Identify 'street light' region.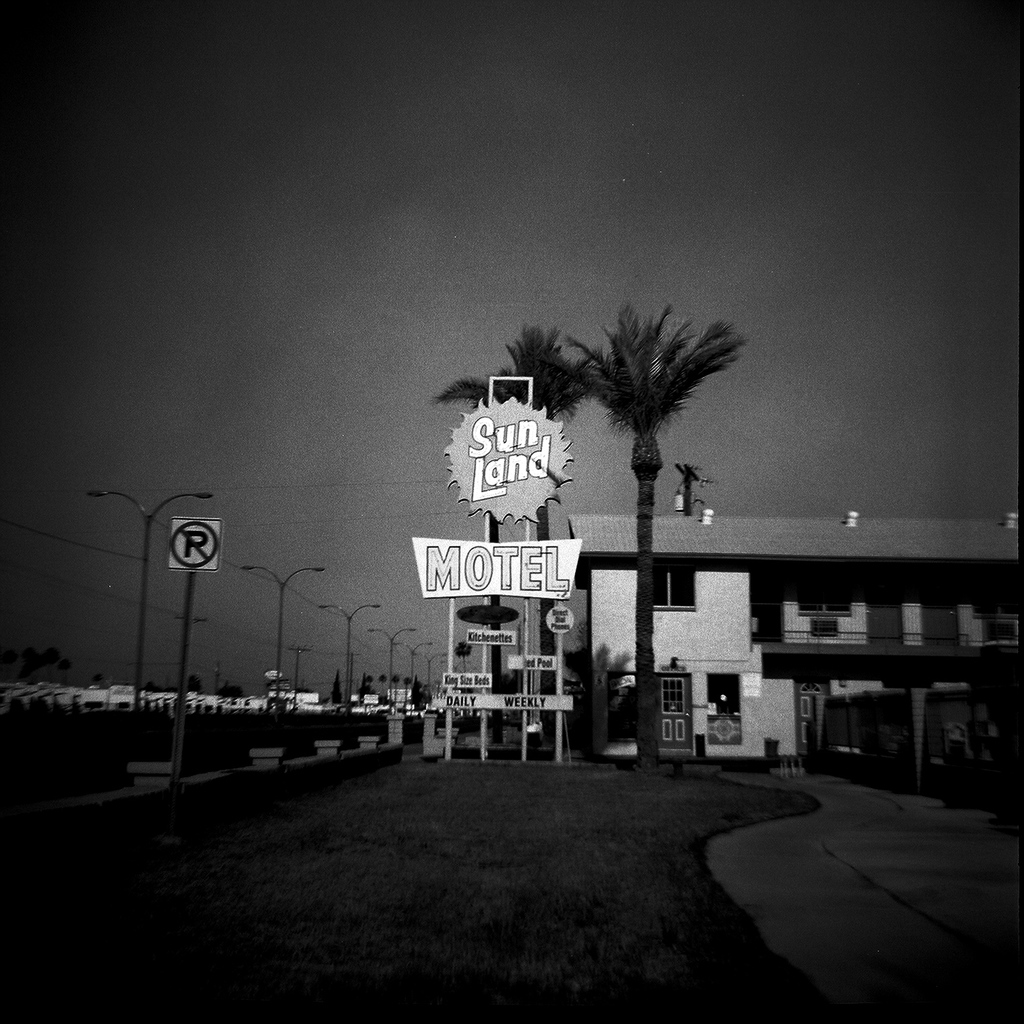
Region: [416,654,448,699].
